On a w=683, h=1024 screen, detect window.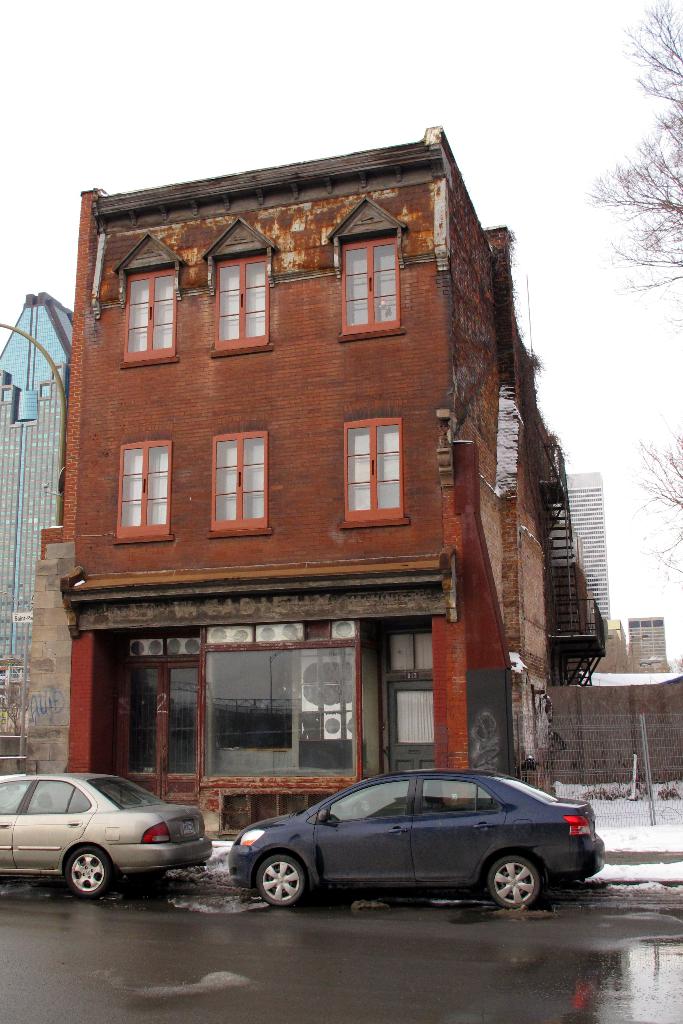
l=327, t=194, r=404, b=344.
